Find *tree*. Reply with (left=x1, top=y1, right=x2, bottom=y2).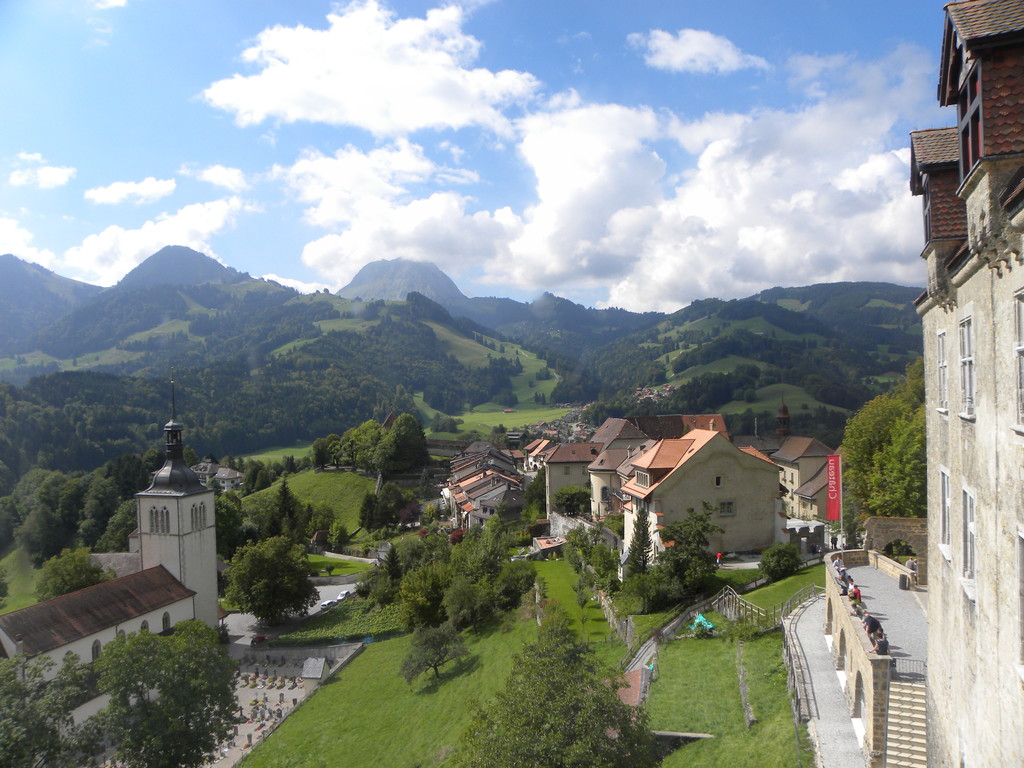
(left=0, top=618, right=239, bottom=767).
